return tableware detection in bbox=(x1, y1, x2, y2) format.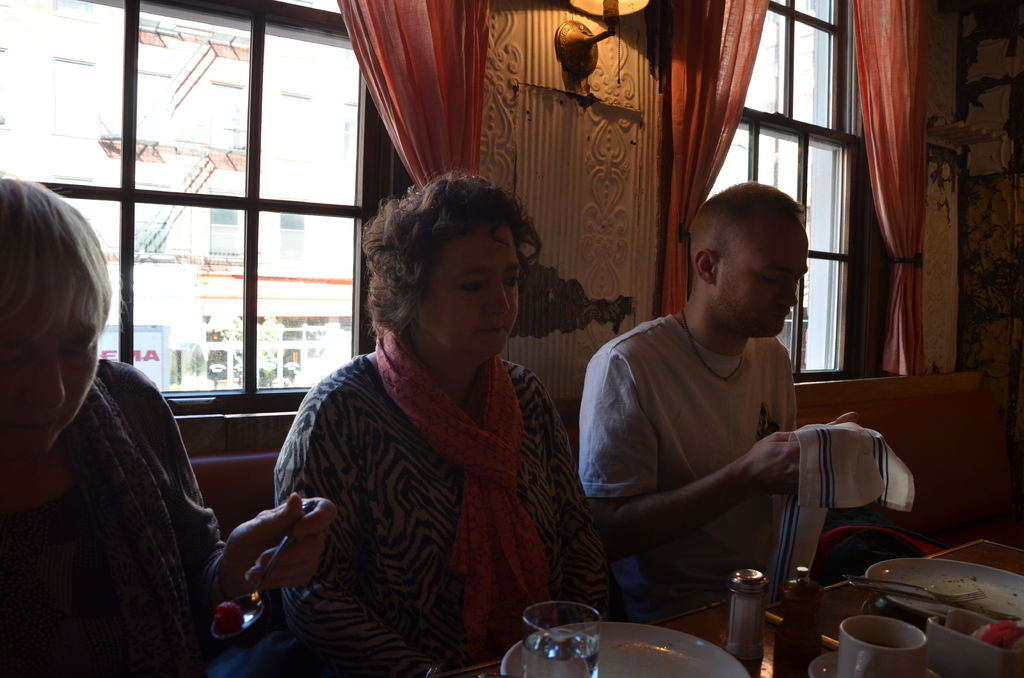
bbox=(834, 613, 931, 677).
